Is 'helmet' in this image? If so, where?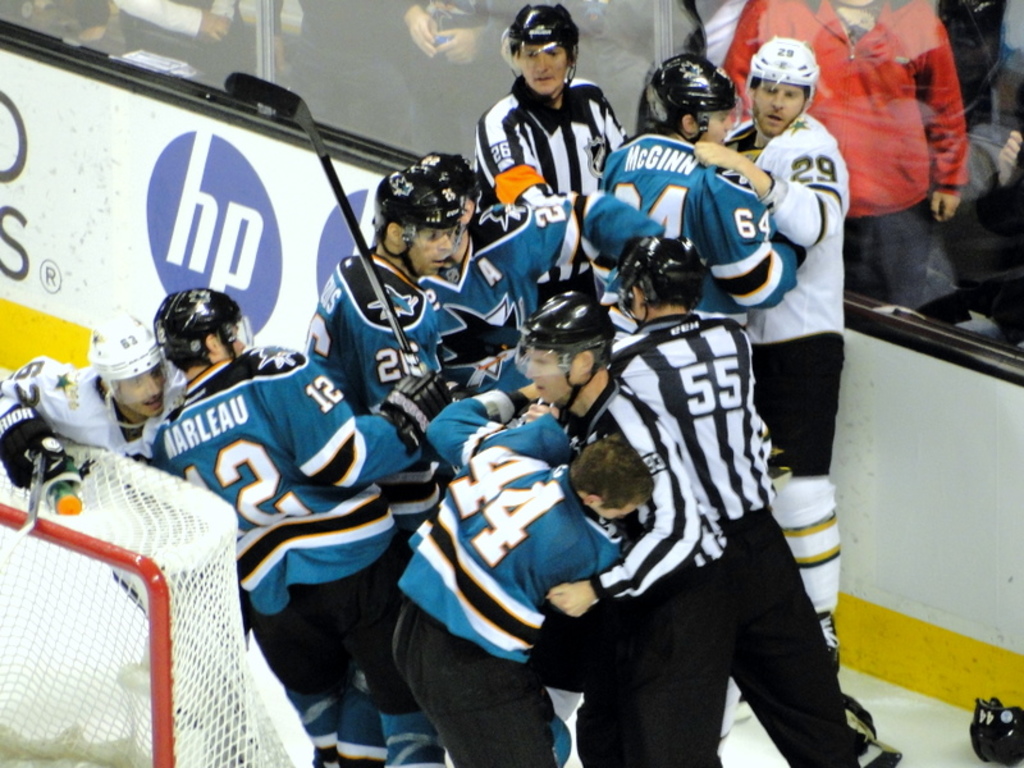
Yes, at (520, 287, 613, 421).
